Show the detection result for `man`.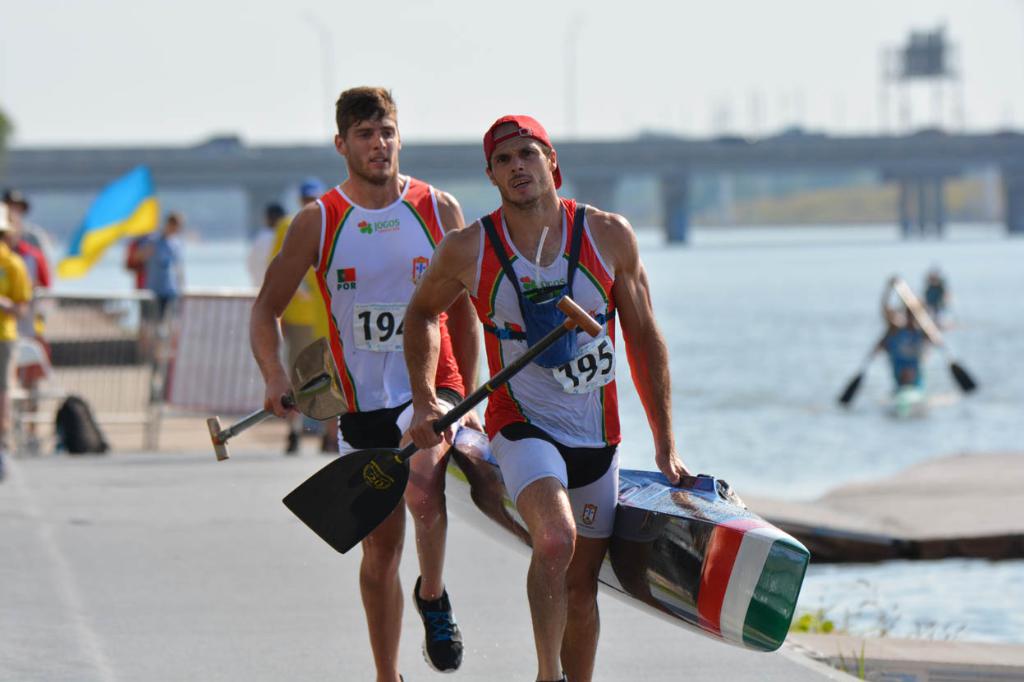
(0, 188, 47, 445).
